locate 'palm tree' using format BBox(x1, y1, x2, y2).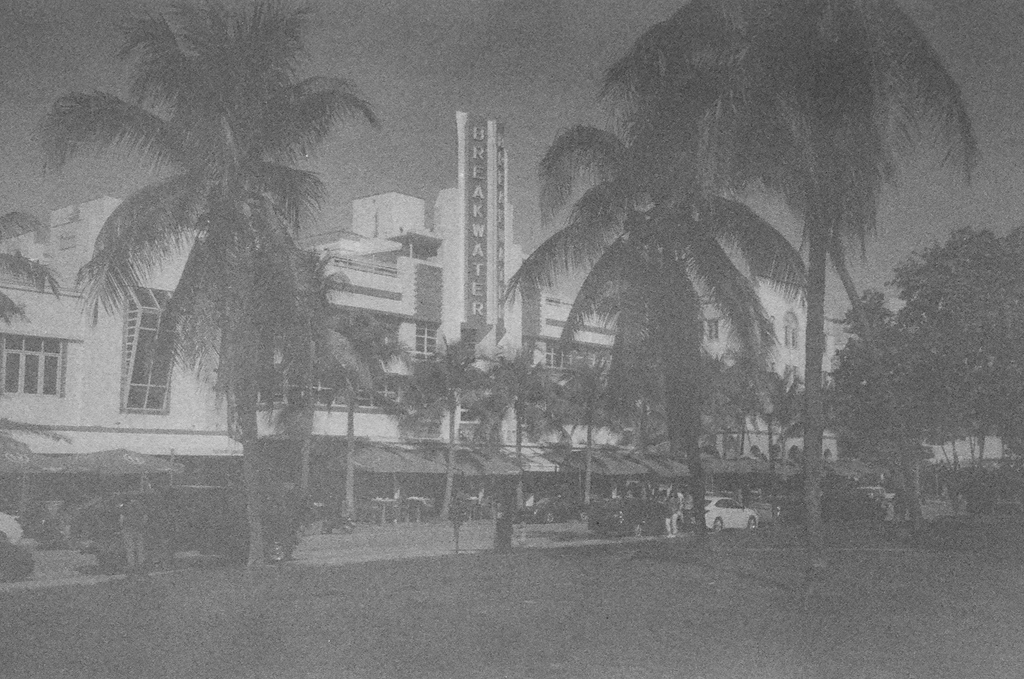
BBox(566, 220, 737, 554).
